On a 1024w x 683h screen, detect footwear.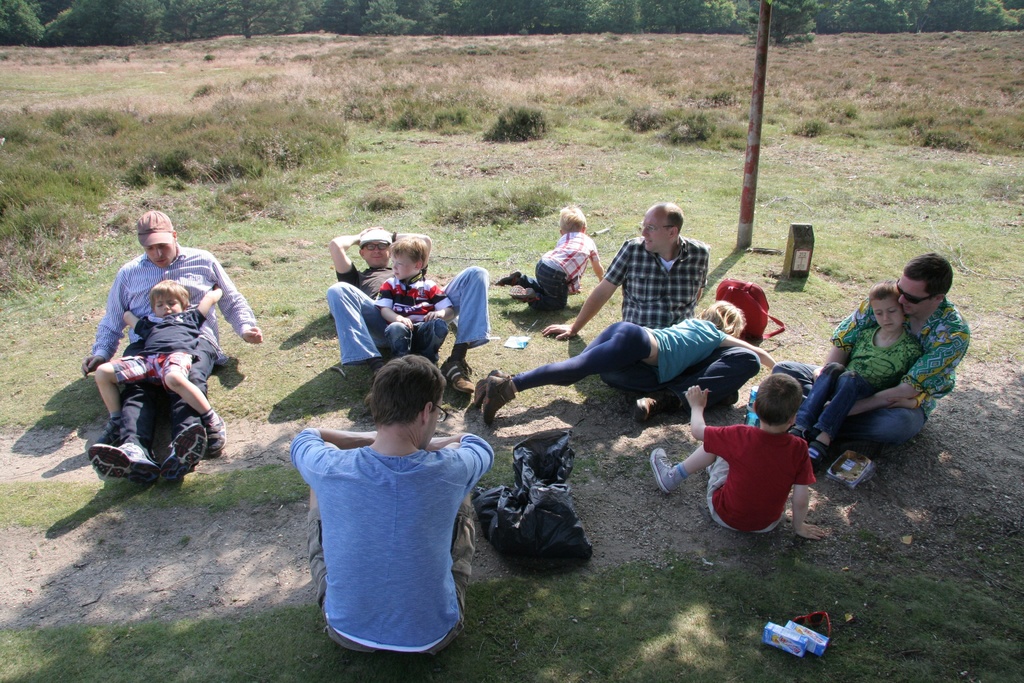
{"x1": 621, "y1": 397, "x2": 676, "y2": 424}.
